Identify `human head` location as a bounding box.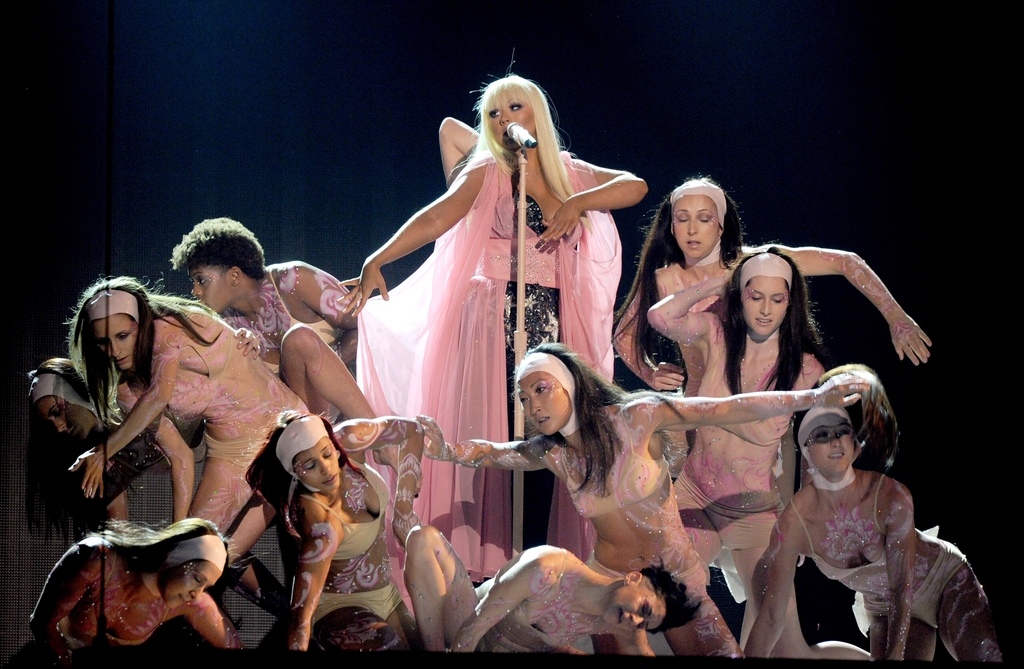
x1=477 y1=68 x2=547 y2=154.
